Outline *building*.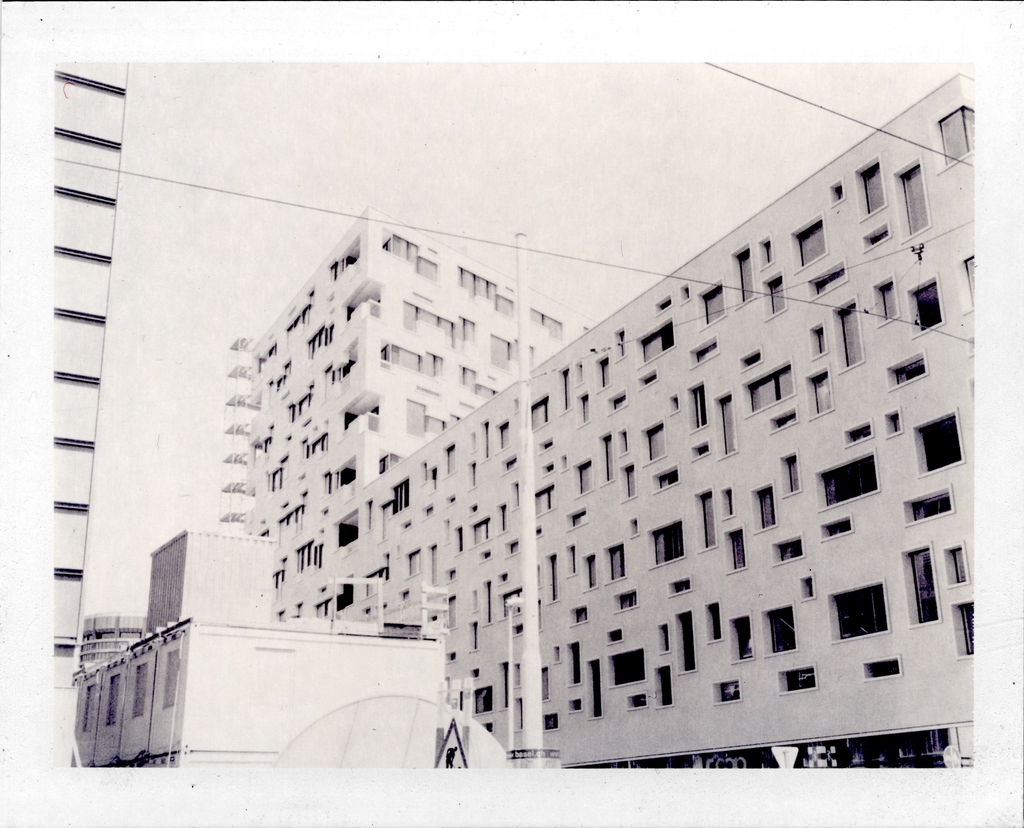
Outline: 69:527:446:768.
